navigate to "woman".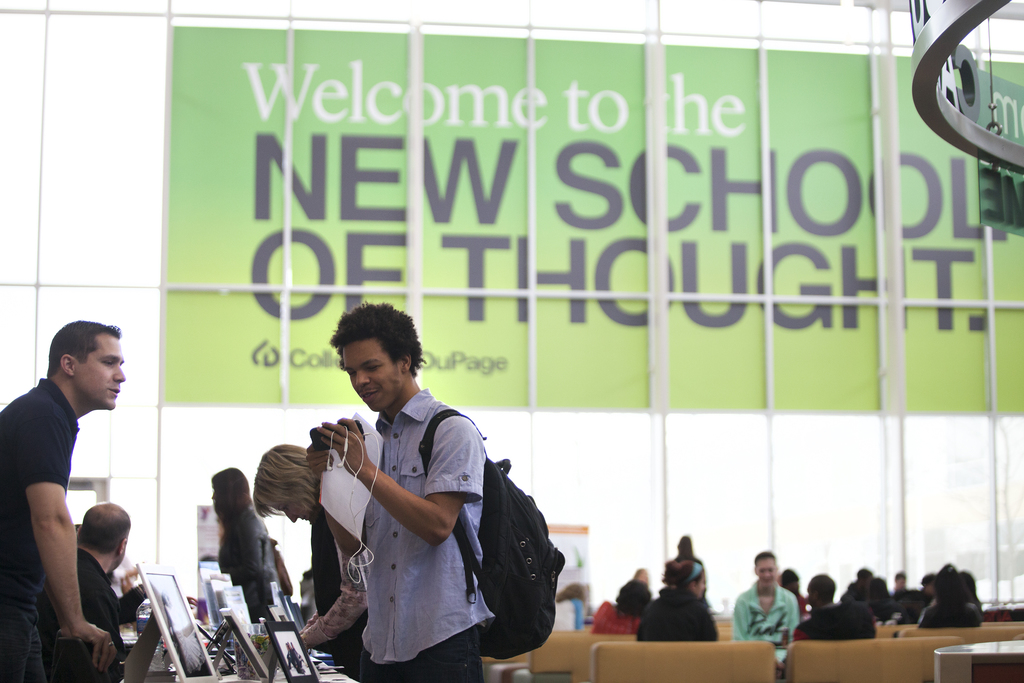
Navigation target: (212, 464, 295, 636).
